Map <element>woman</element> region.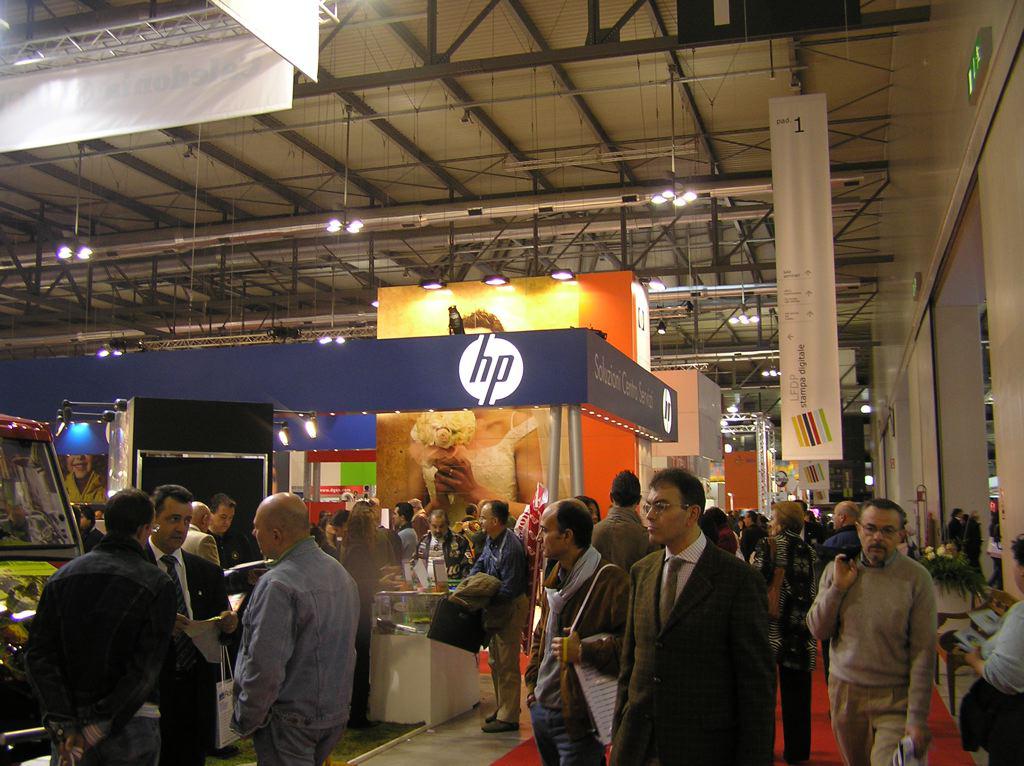
Mapped to <region>960, 530, 1023, 765</region>.
